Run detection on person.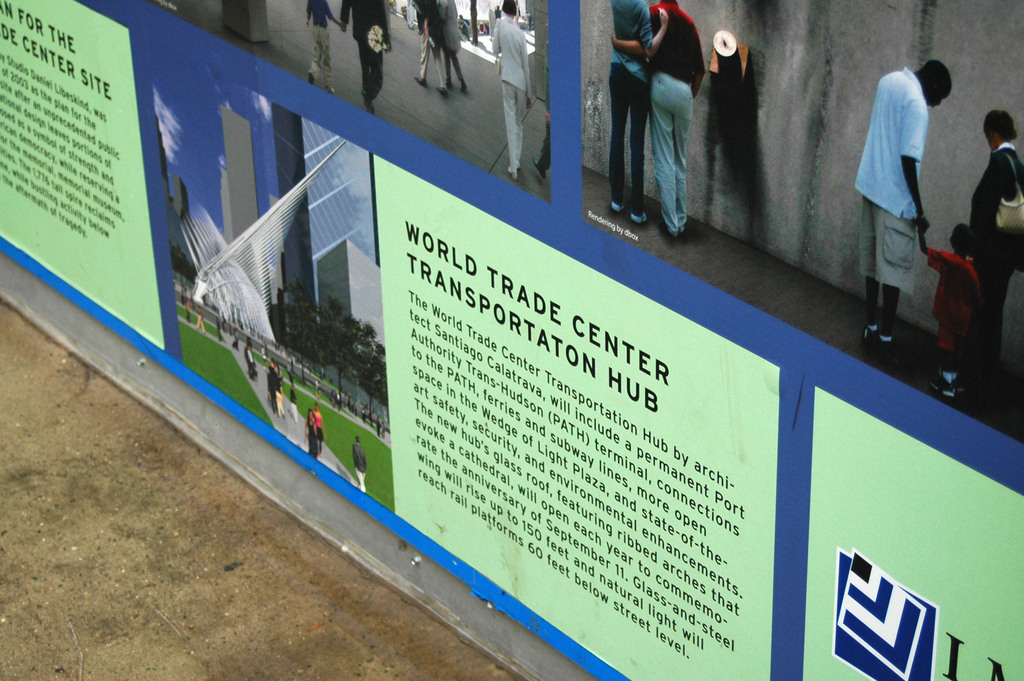
Result: (612, 0, 707, 240).
